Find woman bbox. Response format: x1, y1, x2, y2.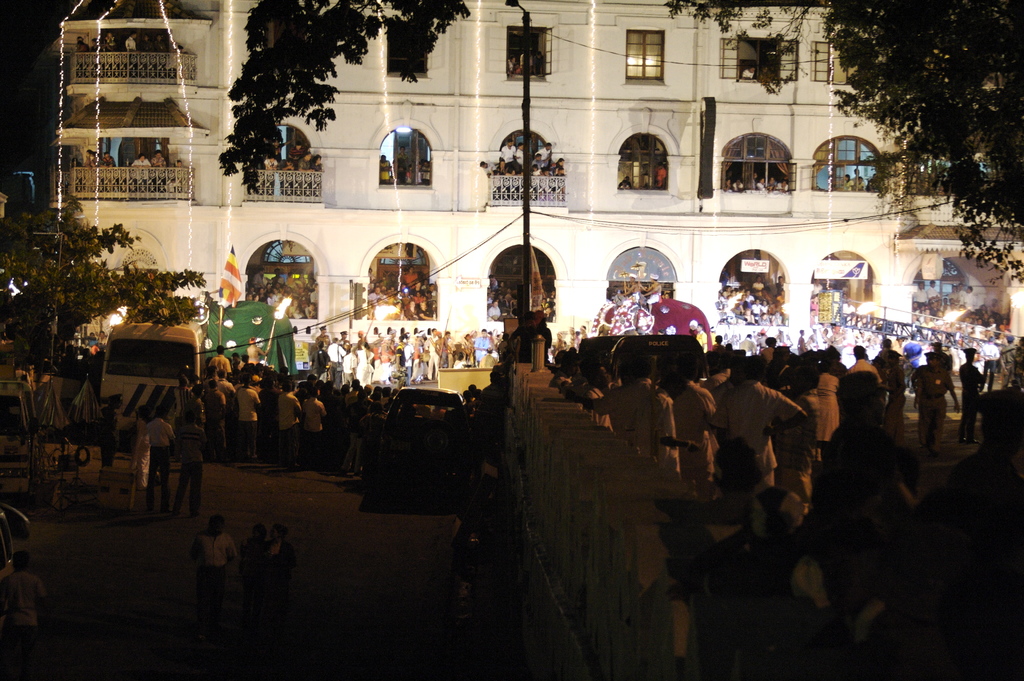
357, 341, 371, 386.
